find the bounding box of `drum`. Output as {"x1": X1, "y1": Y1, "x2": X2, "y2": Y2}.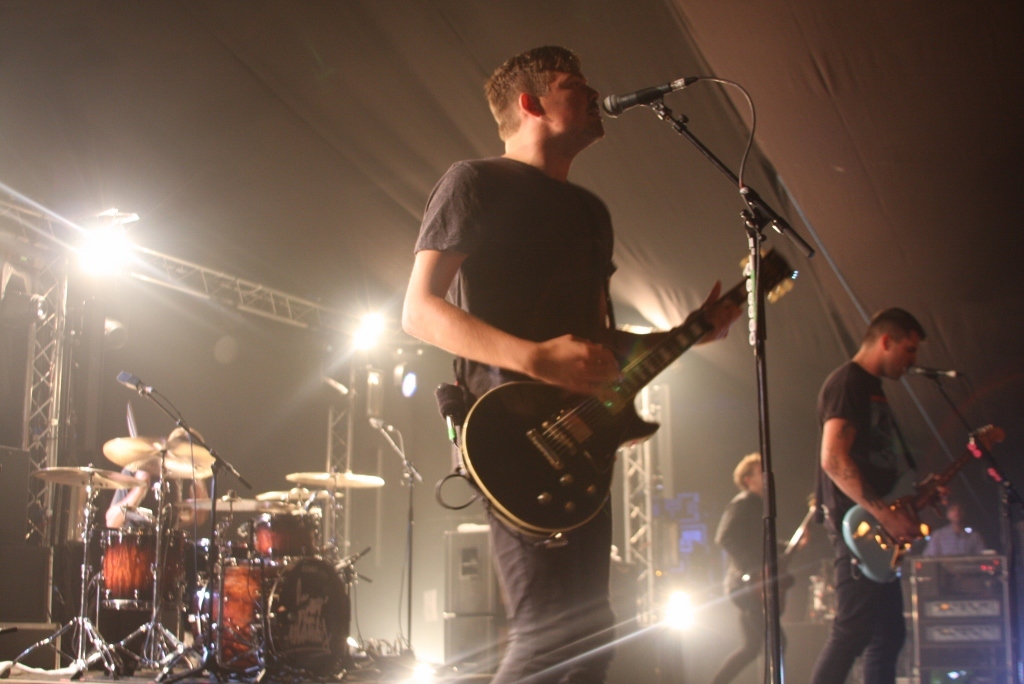
{"x1": 249, "y1": 514, "x2": 321, "y2": 559}.
